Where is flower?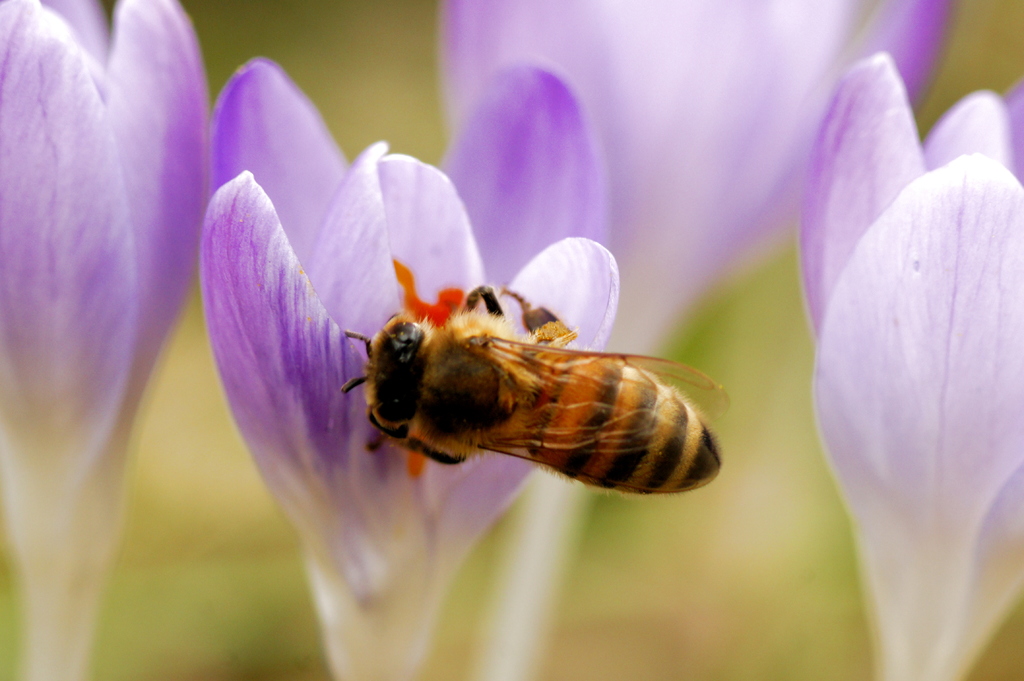
[x1=435, y1=0, x2=959, y2=680].
